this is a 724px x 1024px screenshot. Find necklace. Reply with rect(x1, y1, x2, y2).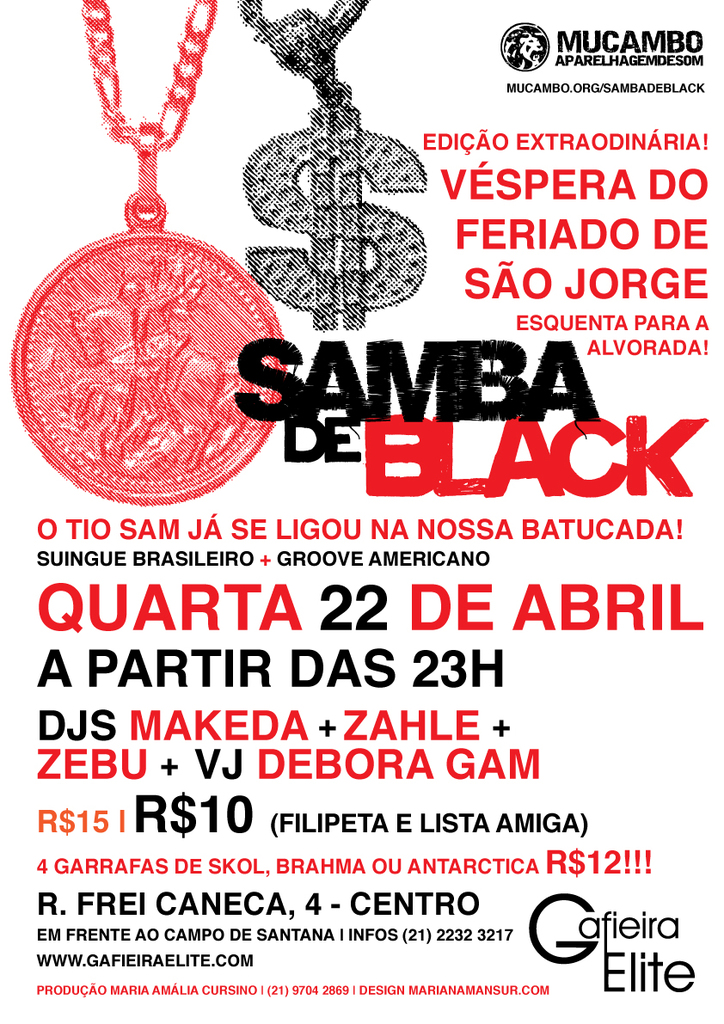
rect(230, 0, 426, 334).
